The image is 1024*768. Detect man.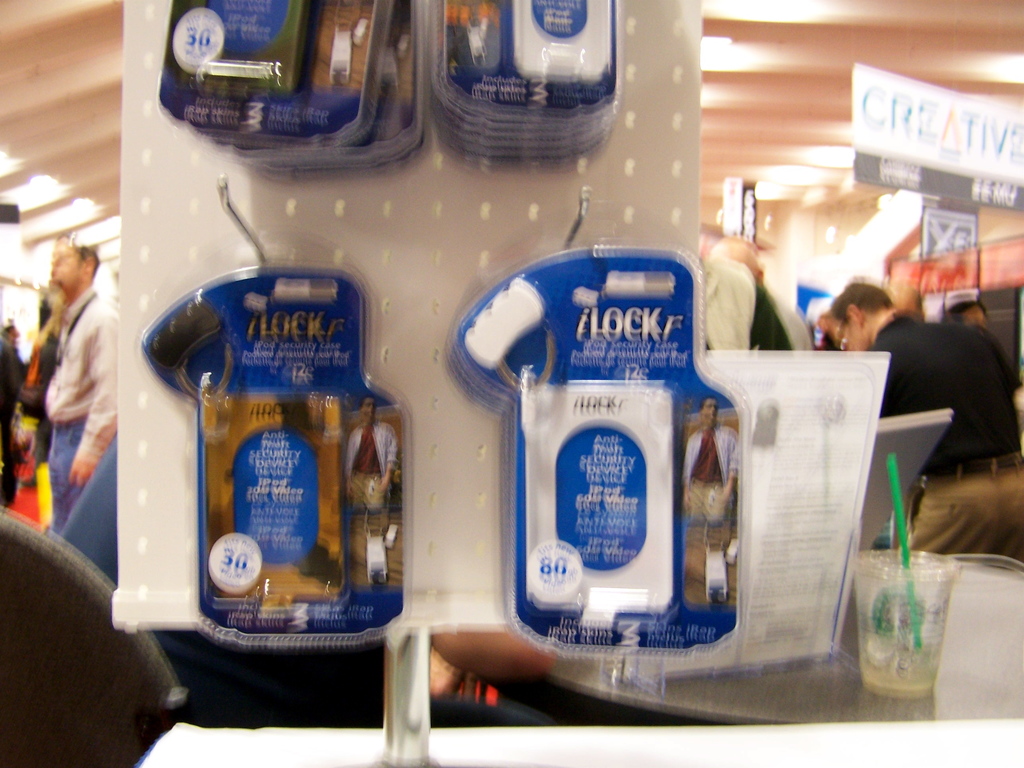
Detection: bbox=[685, 394, 744, 595].
